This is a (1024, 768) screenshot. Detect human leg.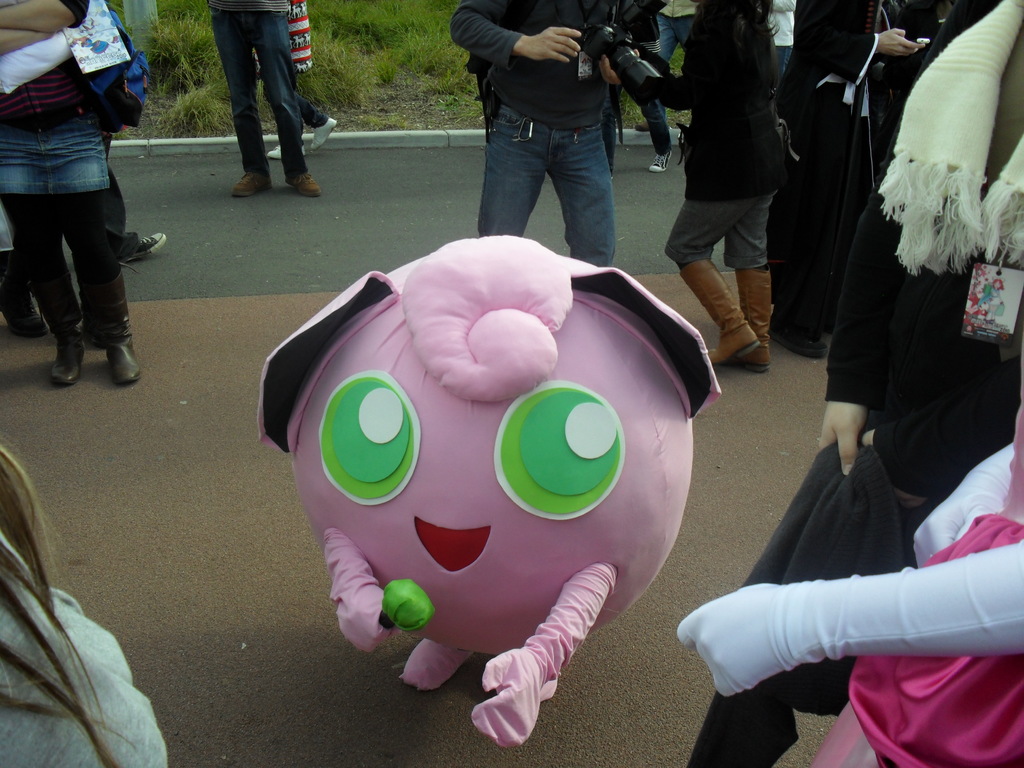
l=245, t=18, r=323, b=192.
